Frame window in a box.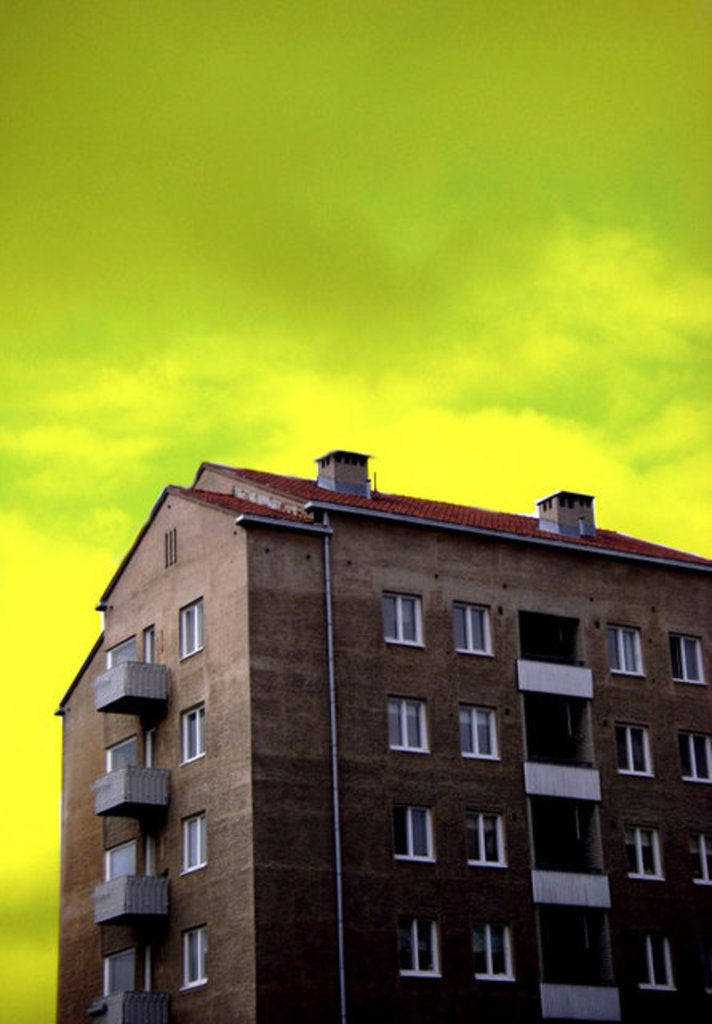
x1=634, y1=933, x2=669, y2=1000.
